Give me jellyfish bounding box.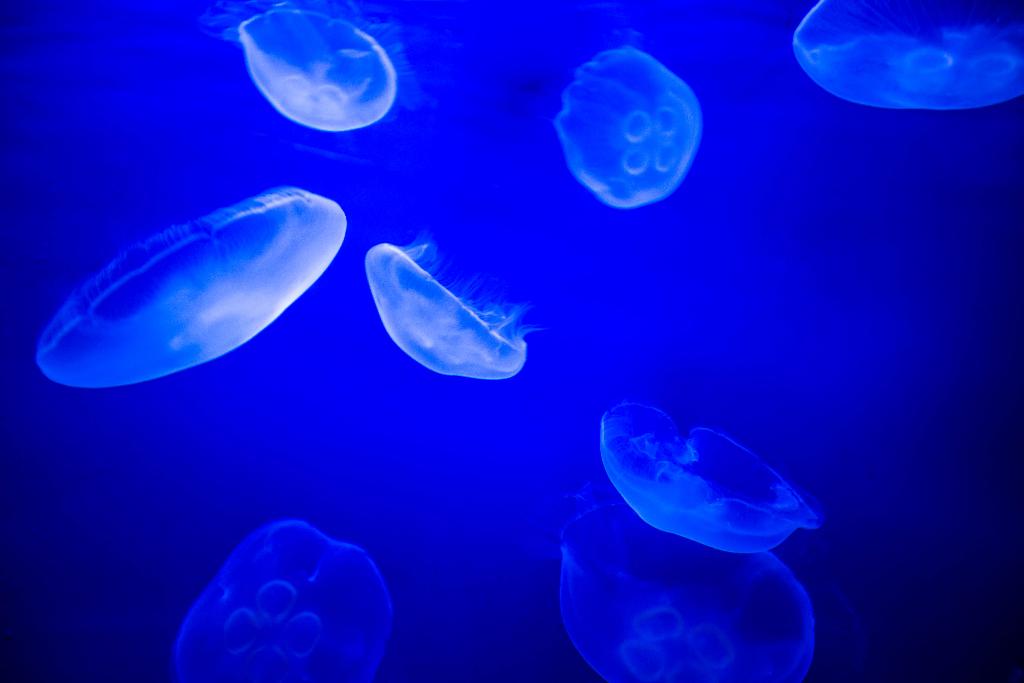
(left=35, top=180, right=348, bottom=387).
